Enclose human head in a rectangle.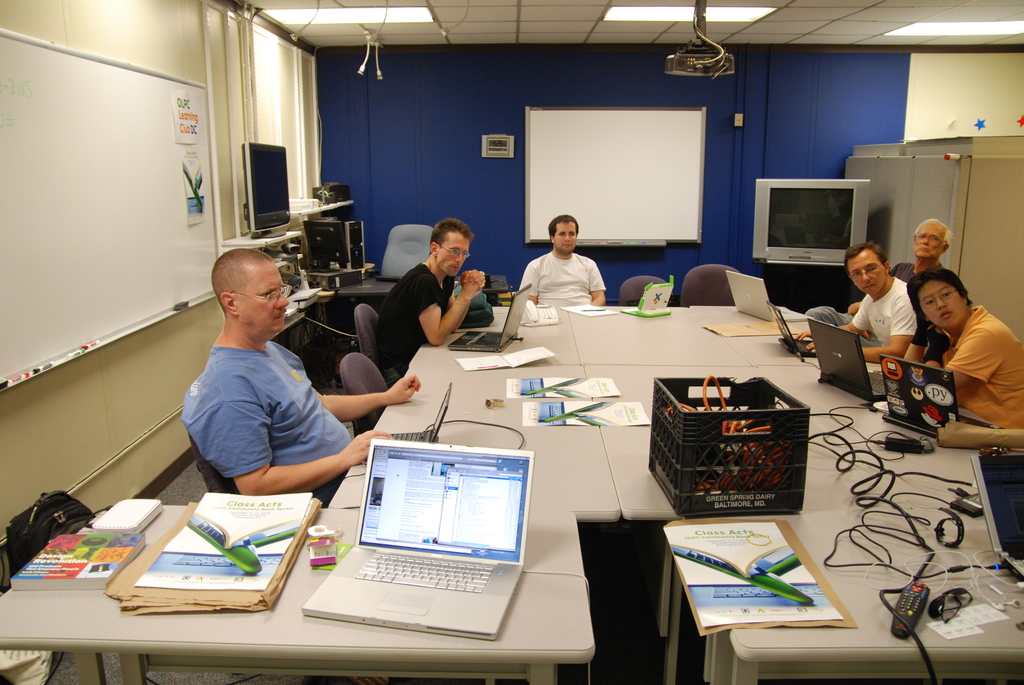
547,214,584,253.
